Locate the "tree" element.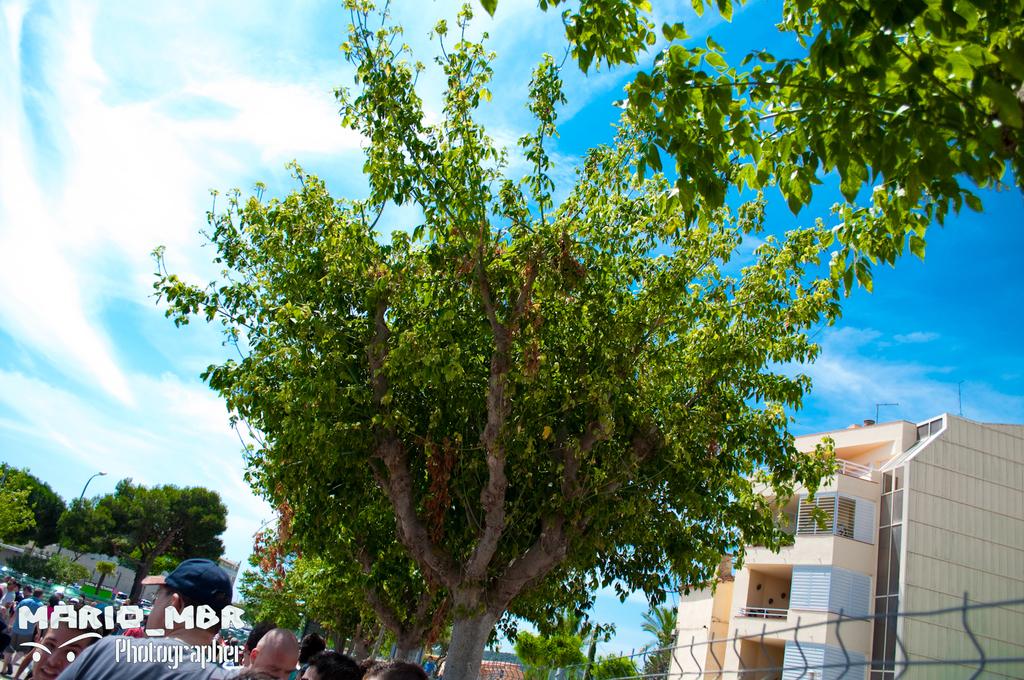
Element bbox: {"left": 0, "top": 452, "right": 75, "bottom": 544}.
